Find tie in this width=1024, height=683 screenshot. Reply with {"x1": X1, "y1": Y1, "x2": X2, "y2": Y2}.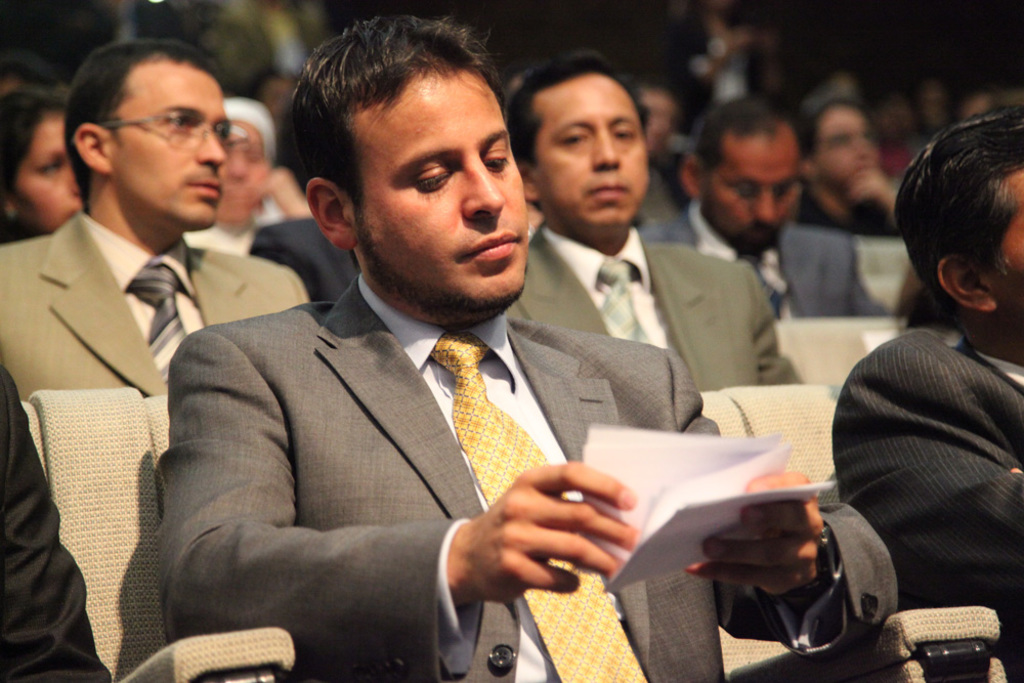
{"x1": 123, "y1": 257, "x2": 186, "y2": 388}.
